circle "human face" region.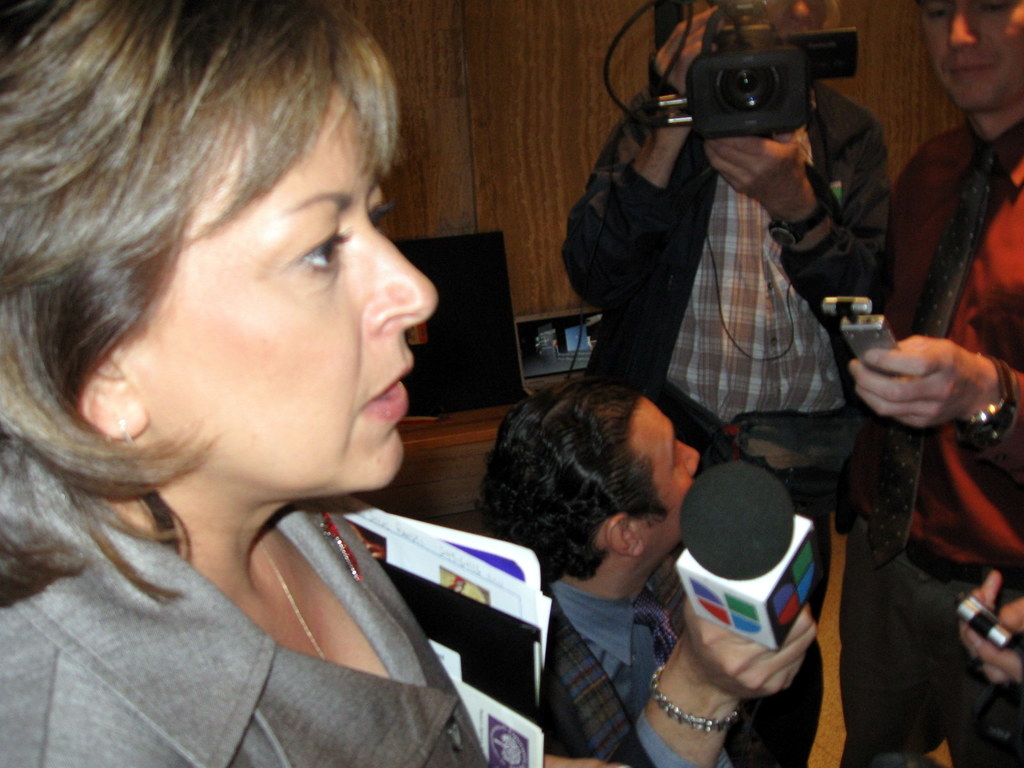
Region: (920, 0, 1023, 113).
